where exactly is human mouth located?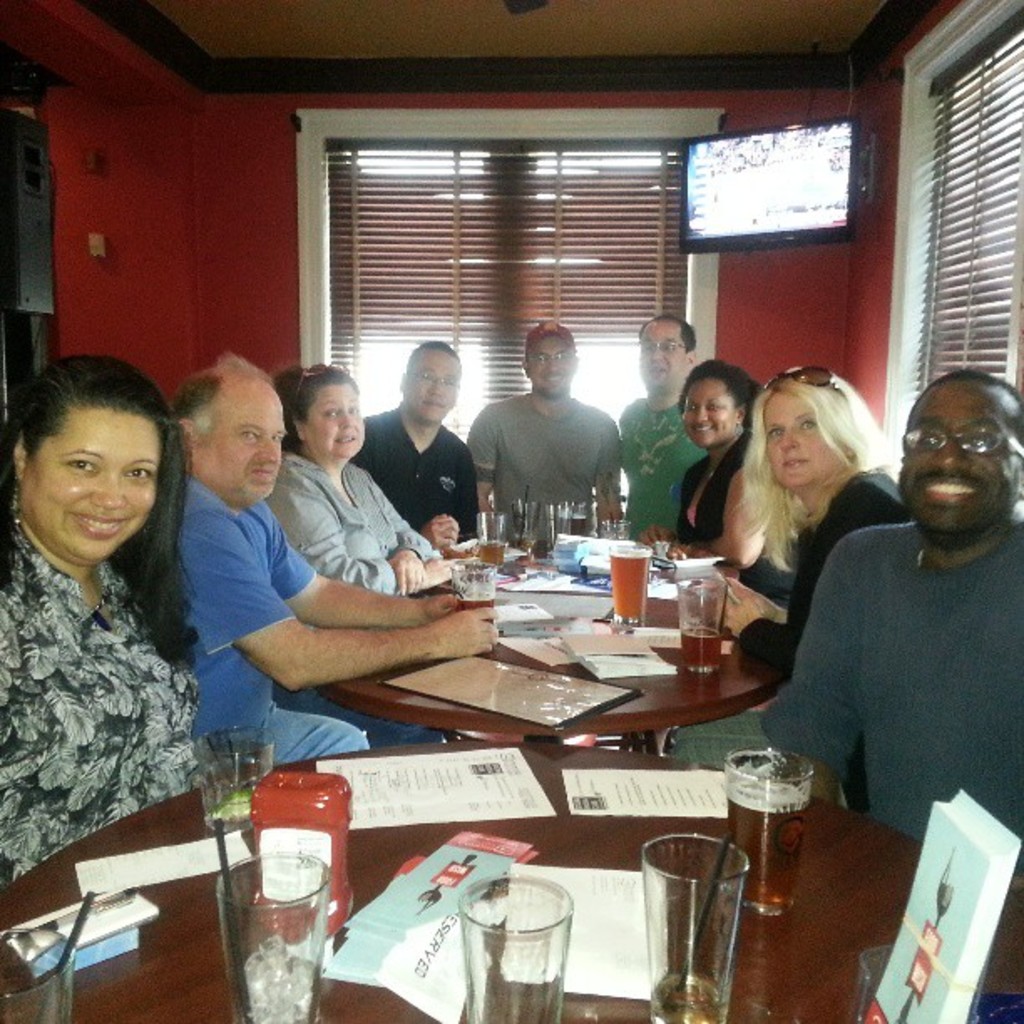
Its bounding box is rect(67, 507, 131, 542).
